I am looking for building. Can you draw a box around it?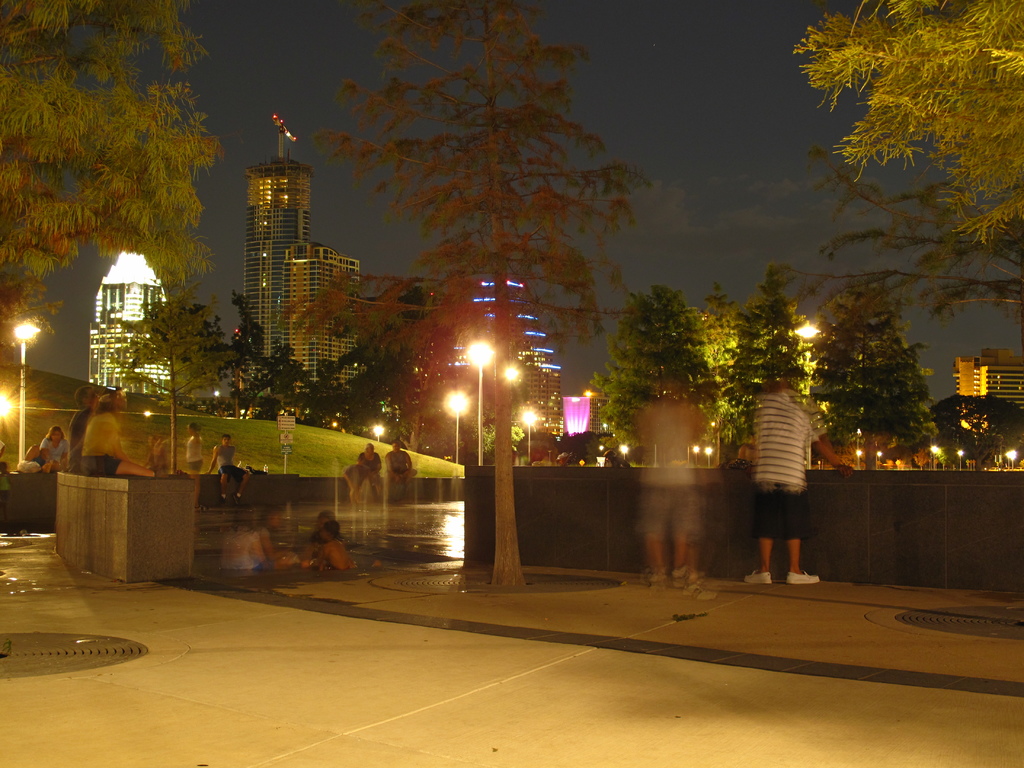
Sure, the bounding box is bbox(954, 346, 1023, 415).
